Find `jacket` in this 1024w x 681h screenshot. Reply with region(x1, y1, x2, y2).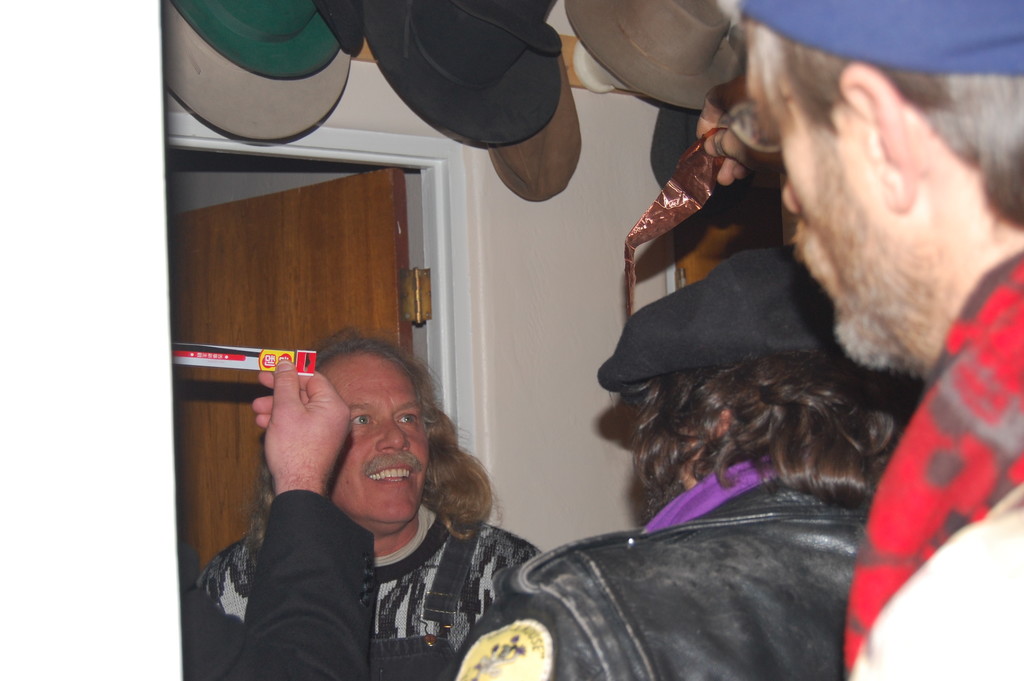
region(432, 477, 862, 680).
